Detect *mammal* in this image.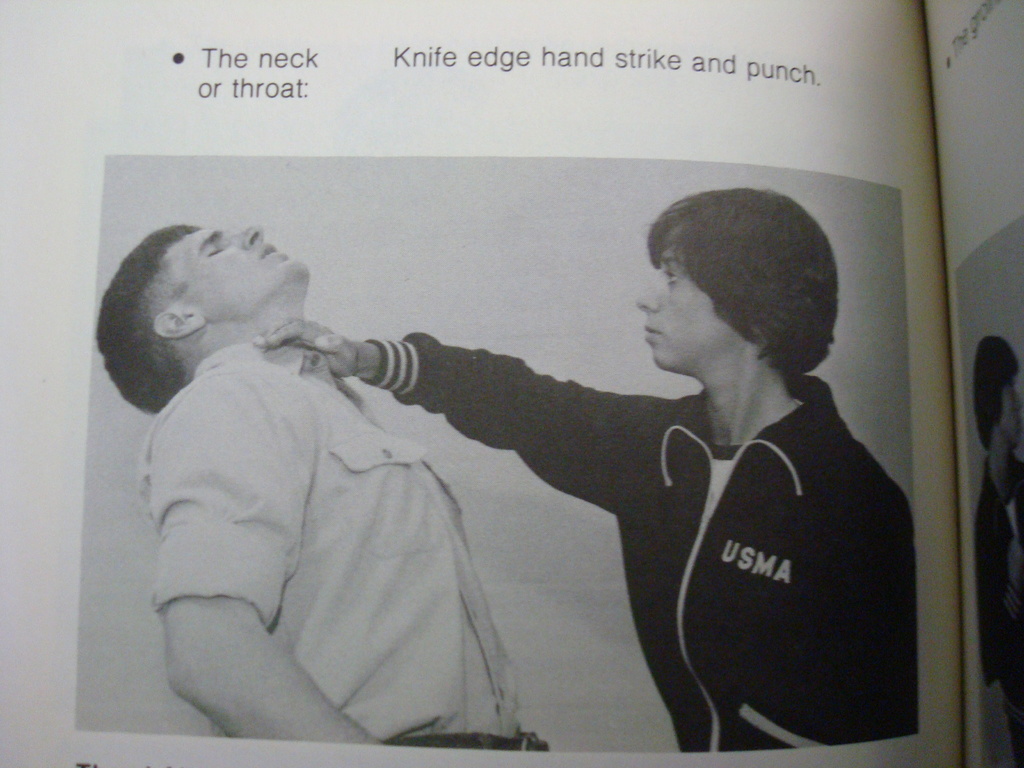
Detection: box(253, 186, 915, 755).
